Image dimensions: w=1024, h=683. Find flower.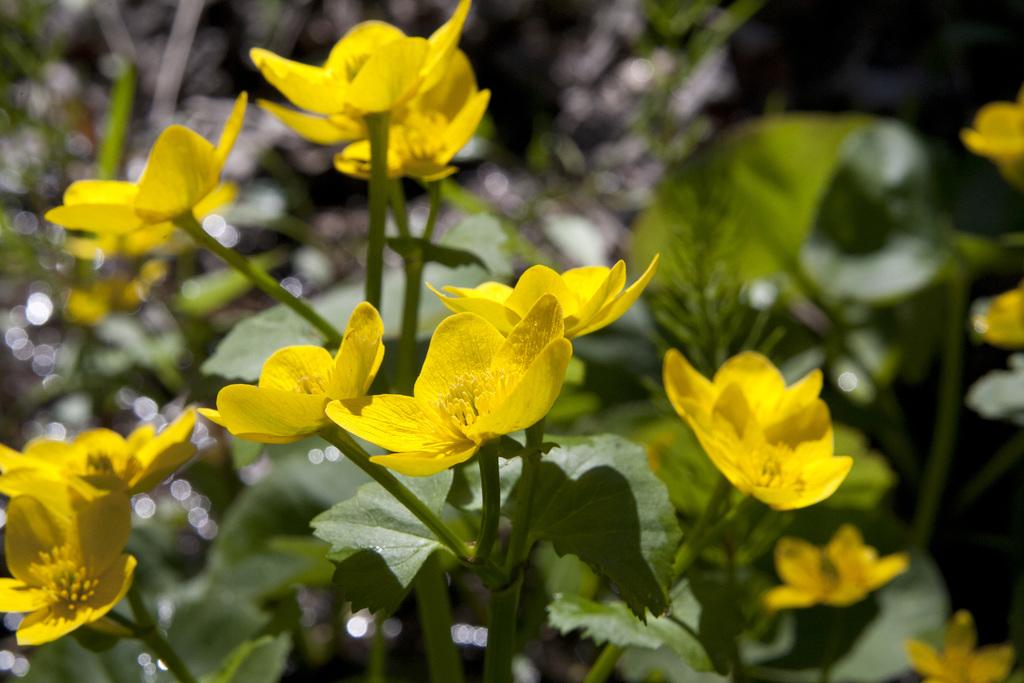
{"x1": 255, "y1": 42, "x2": 492, "y2": 185}.
